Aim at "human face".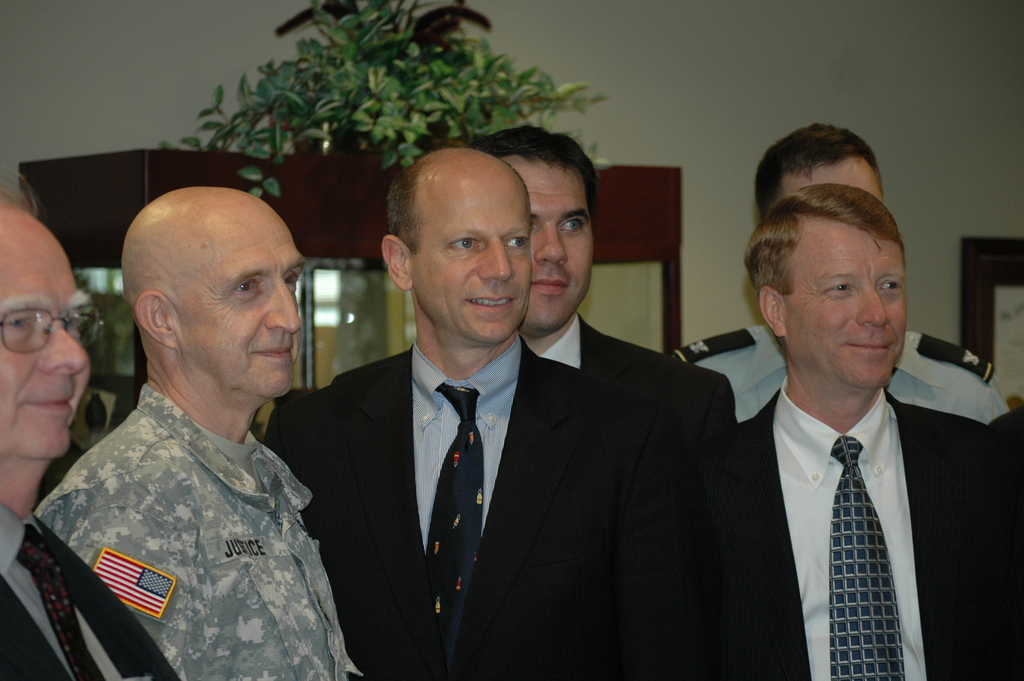
Aimed at Rect(182, 191, 305, 397).
